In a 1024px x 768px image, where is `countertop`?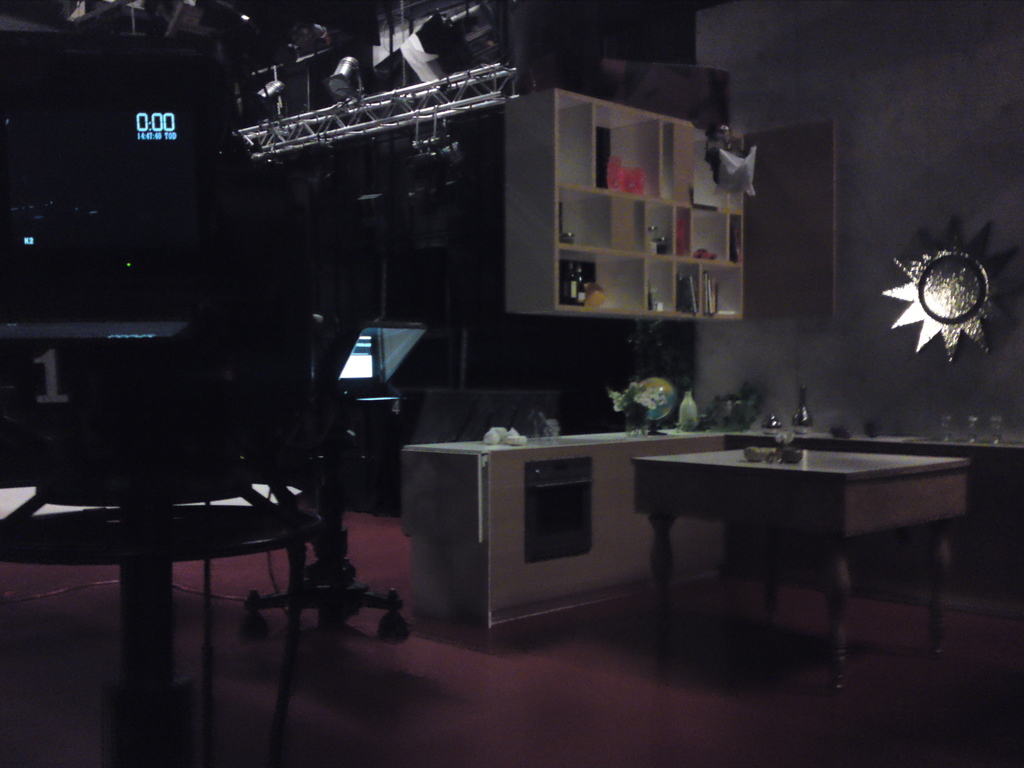
(x1=392, y1=413, x2=1023, y2=468).
